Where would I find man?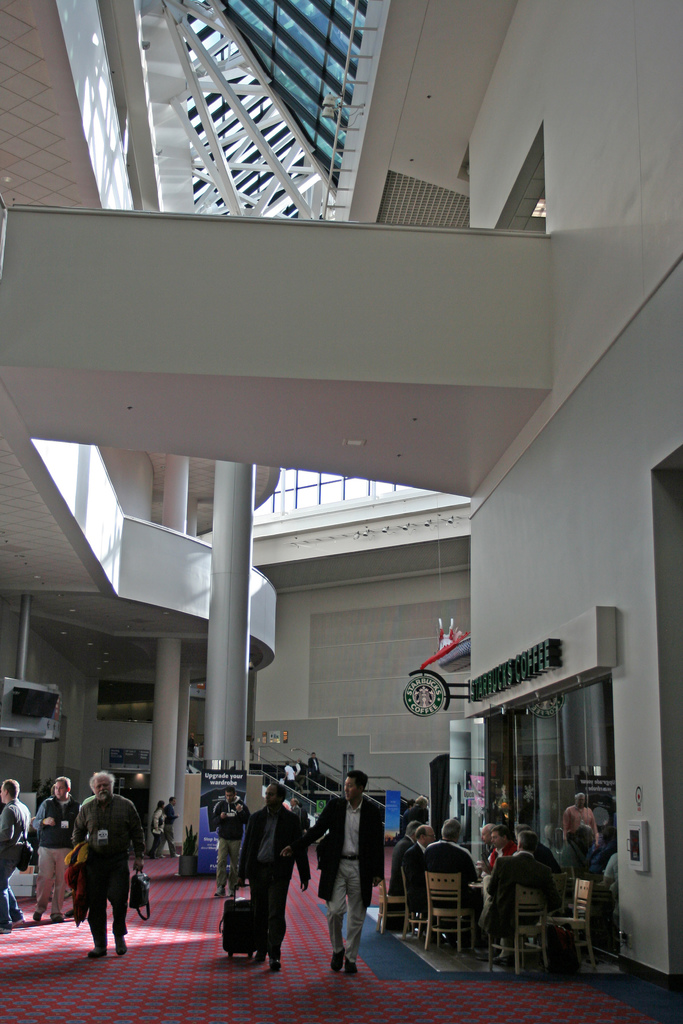
At <bbox>23, 765, 74, 906</bbox>.
